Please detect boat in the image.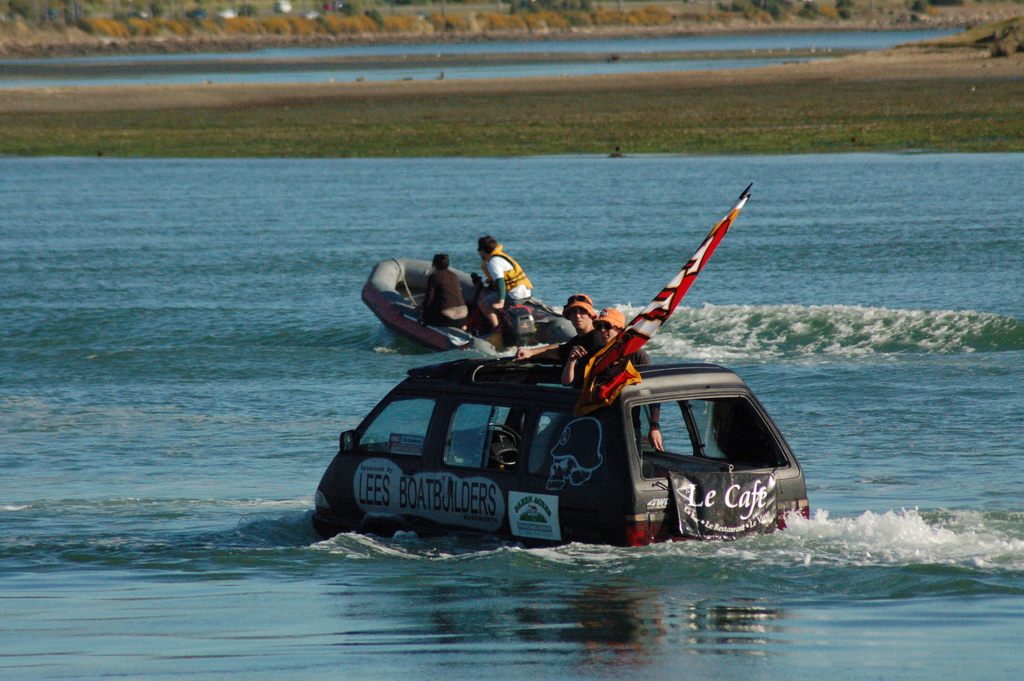
[left=345, top=251, right=577, bottom=355].
